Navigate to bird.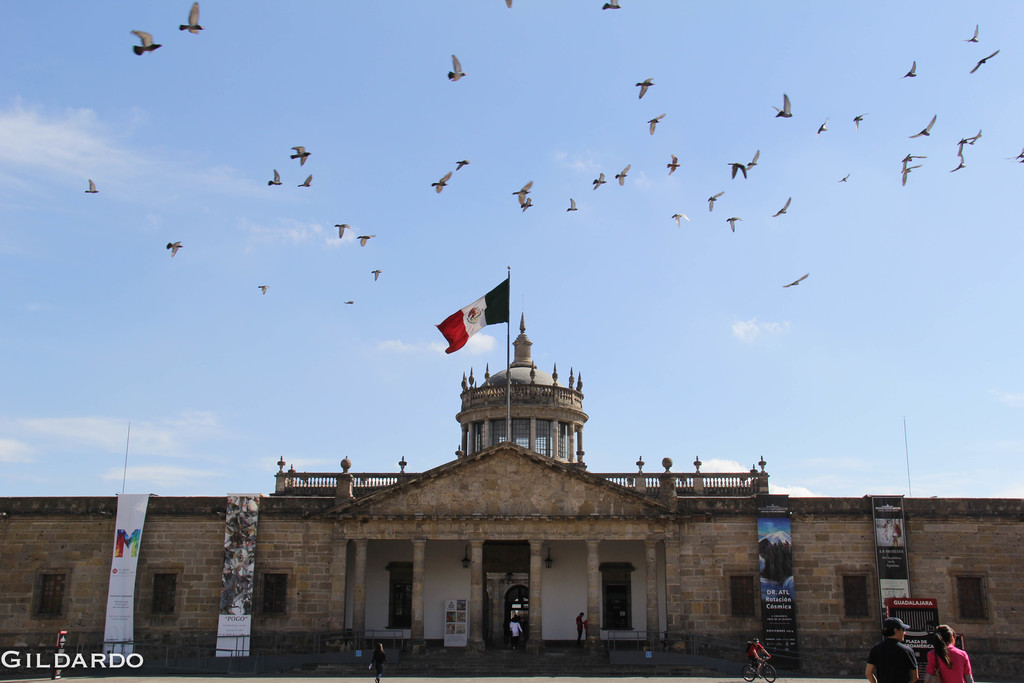
Navigation target: (x1=898, y1=163, x2=920, y2=183).
